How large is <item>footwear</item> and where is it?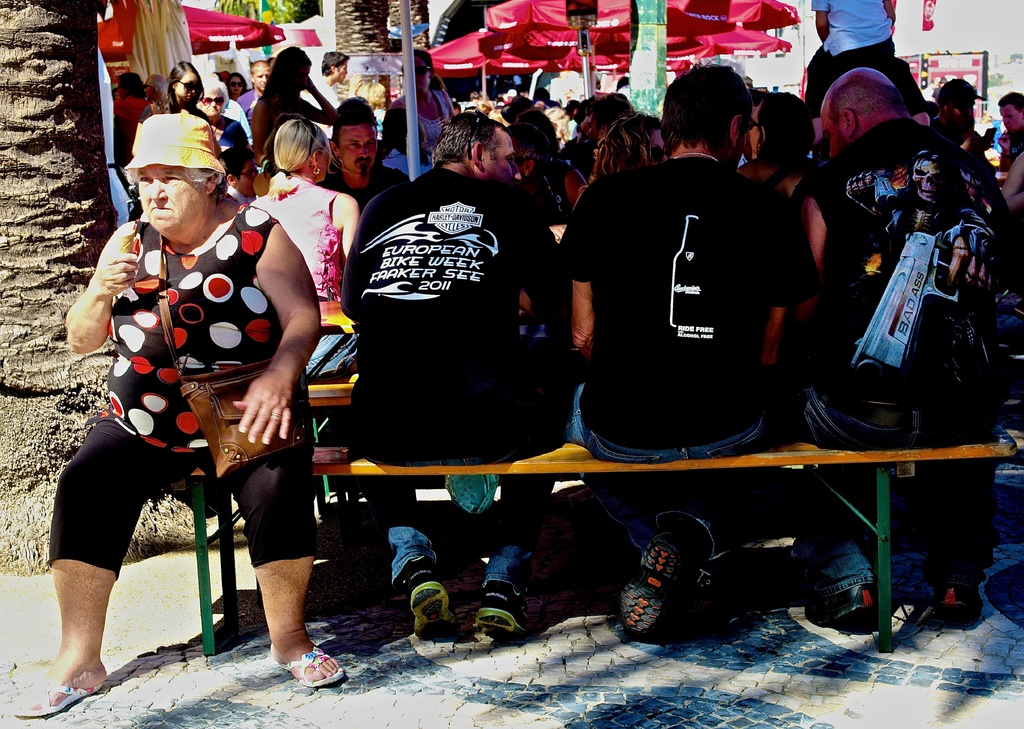
Bounding box: x1=937 y1=568 x2=995 y2=618.
